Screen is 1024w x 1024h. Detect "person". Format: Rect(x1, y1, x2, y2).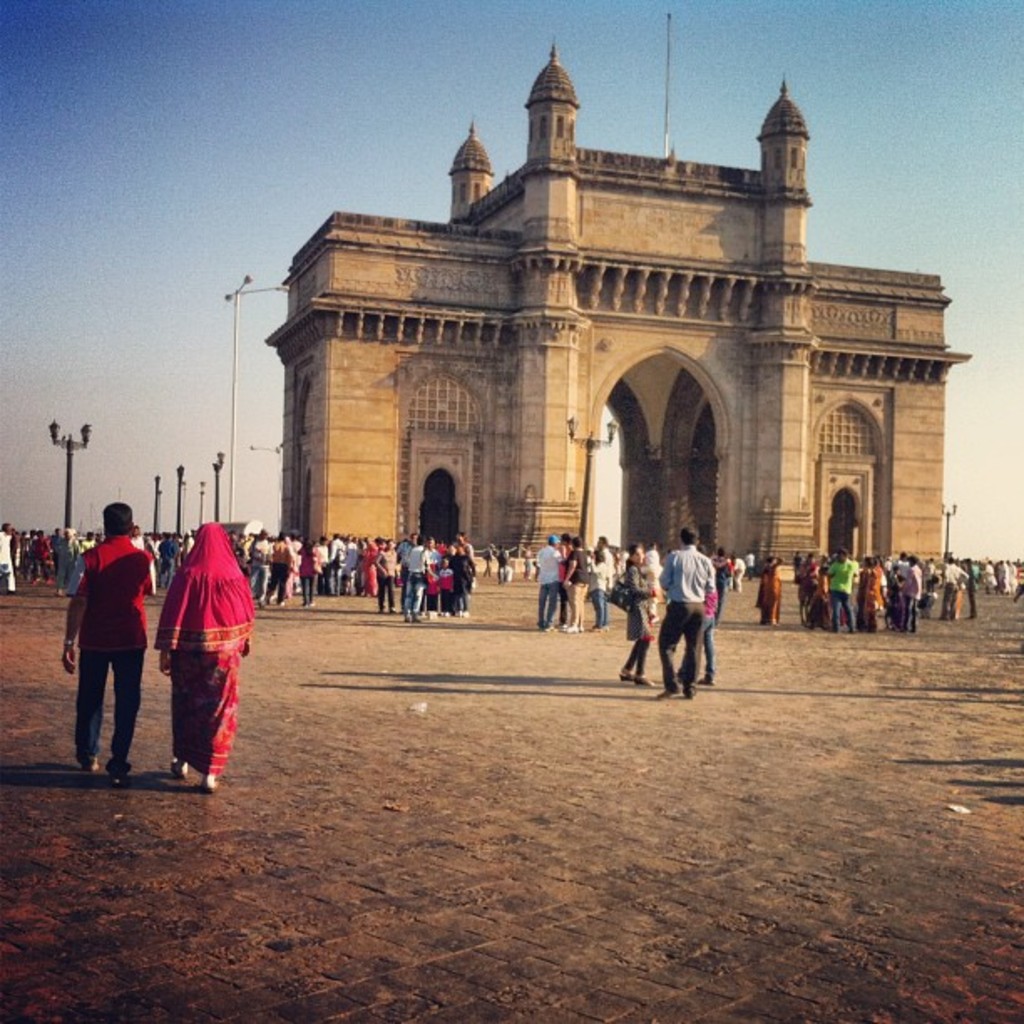
Rect(62, 505, 152, 781).
